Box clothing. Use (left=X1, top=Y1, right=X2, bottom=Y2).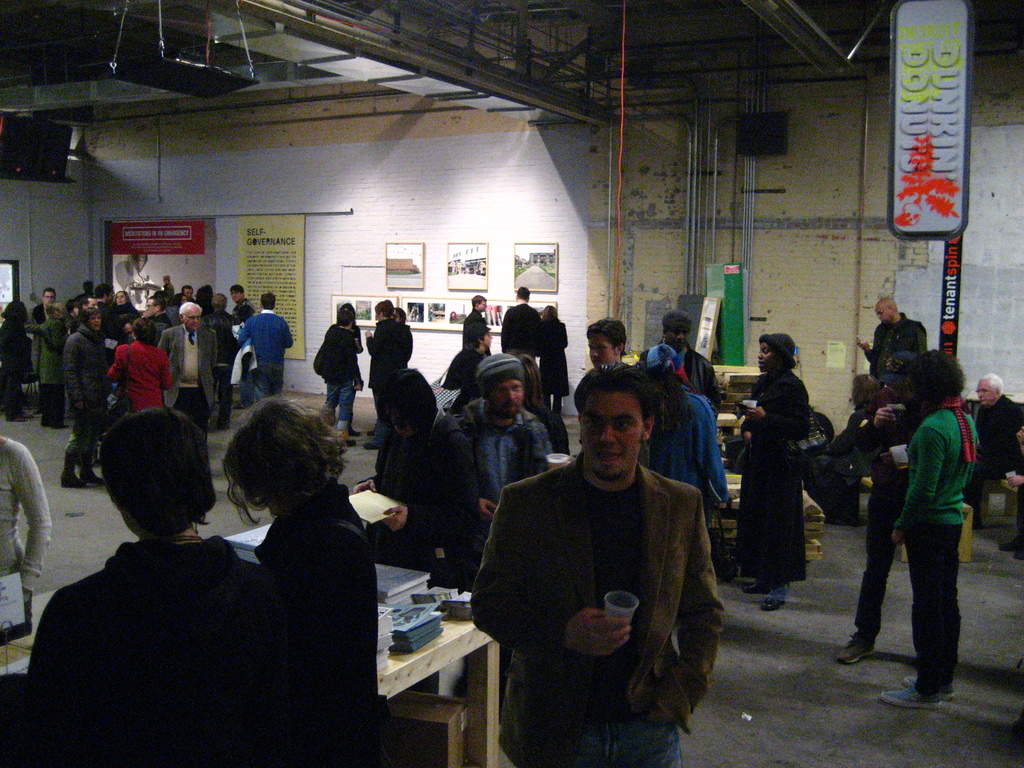
(left=63, top=326, right=111, bottom=419).
